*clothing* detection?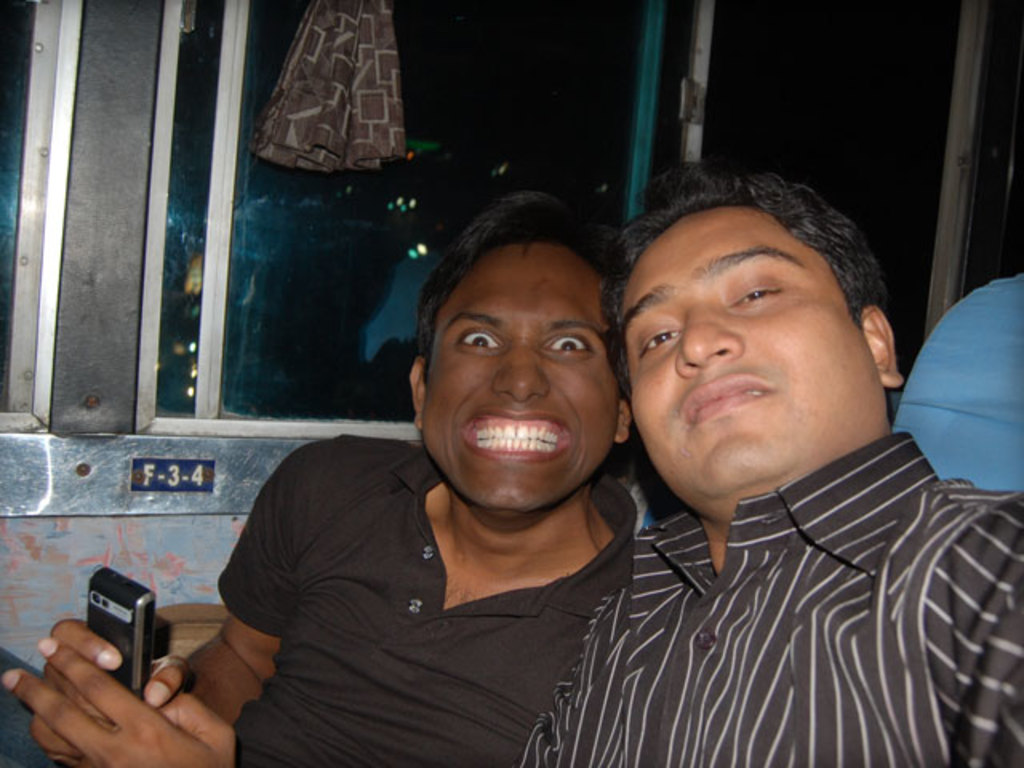
left=518, top=403, right=998, bottom=766
